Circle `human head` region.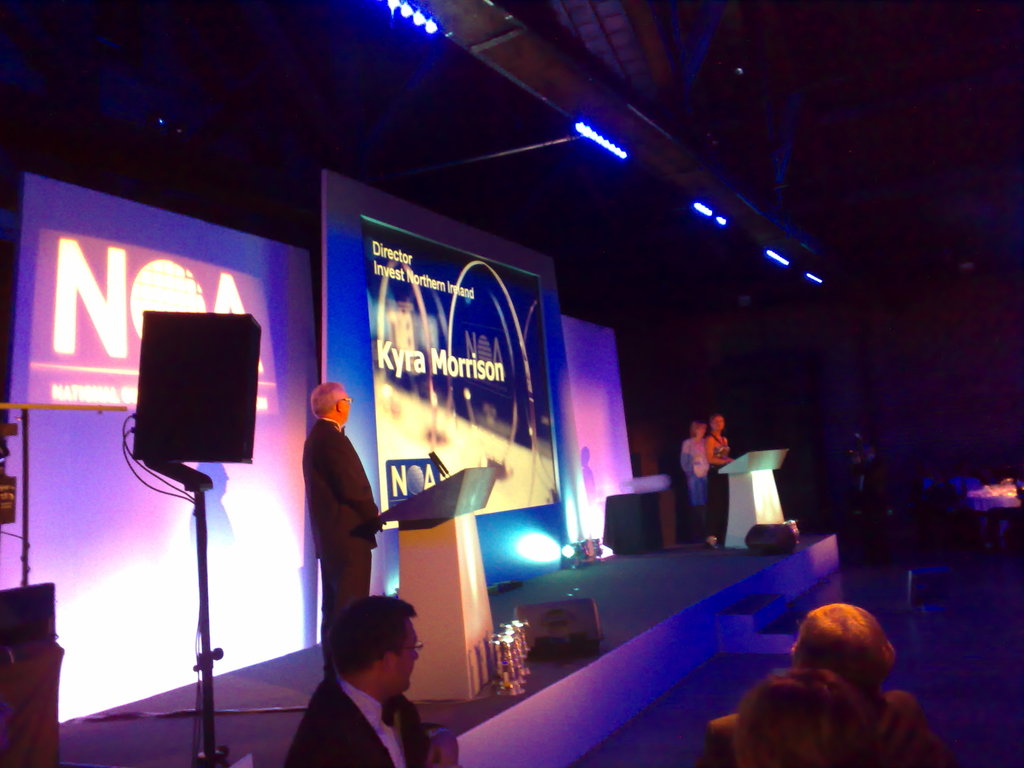
Region: detection(308, 379, 351, 426).
